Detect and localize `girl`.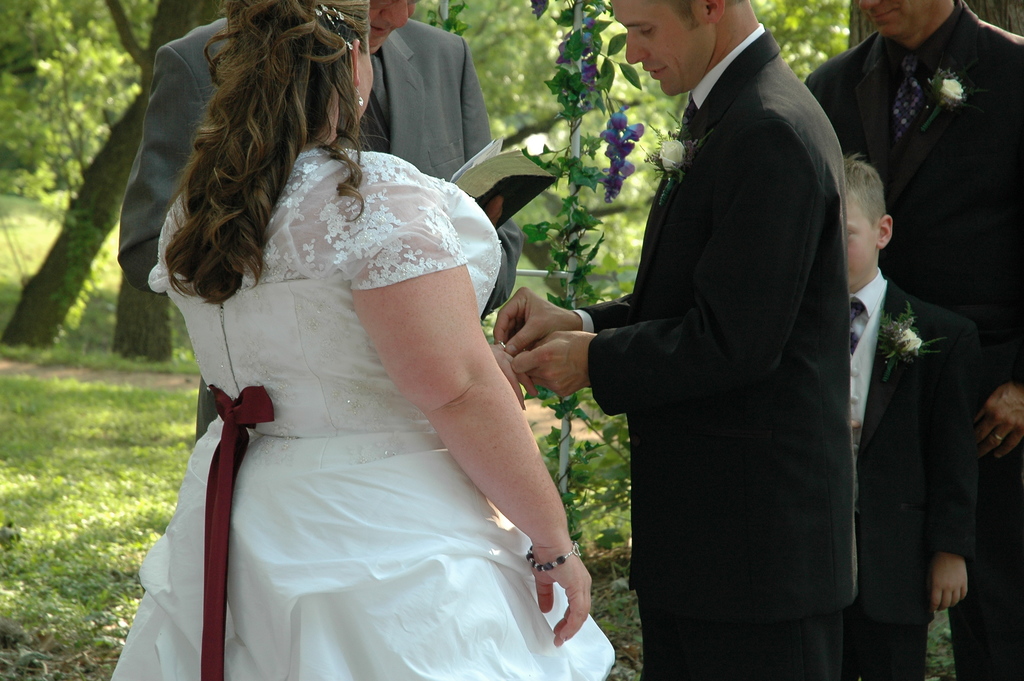
Localized at x1=97, y1=0, x2=618, y2=680.
